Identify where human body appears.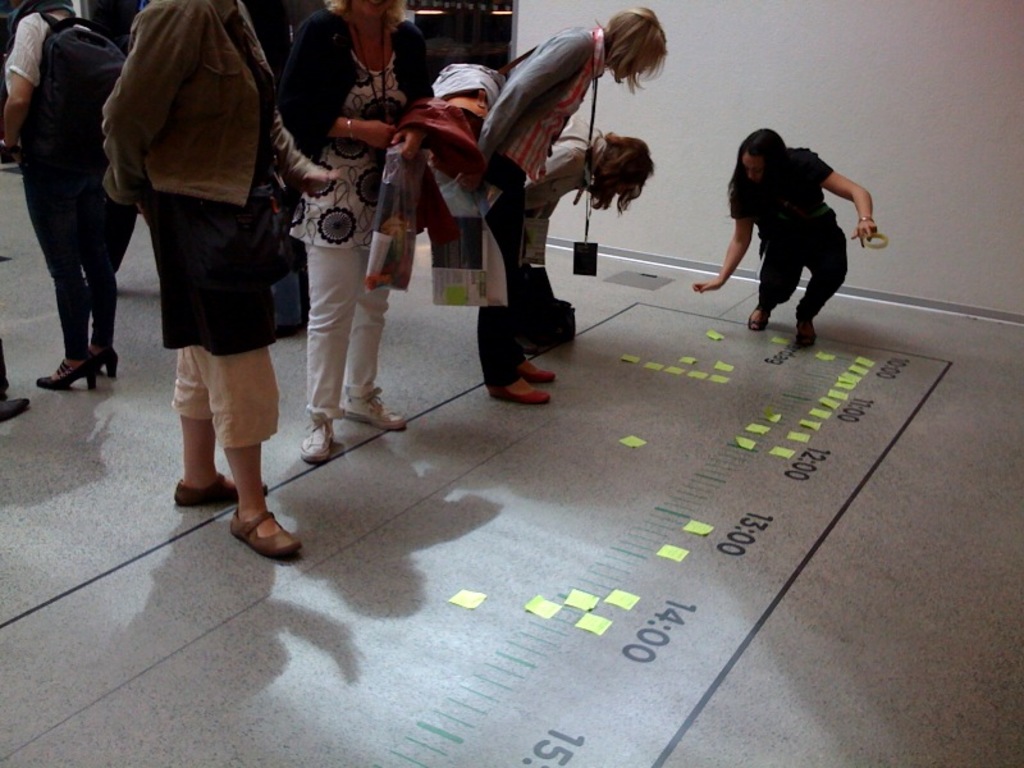
Appears at bbox=(275, 0, 445, 465).
